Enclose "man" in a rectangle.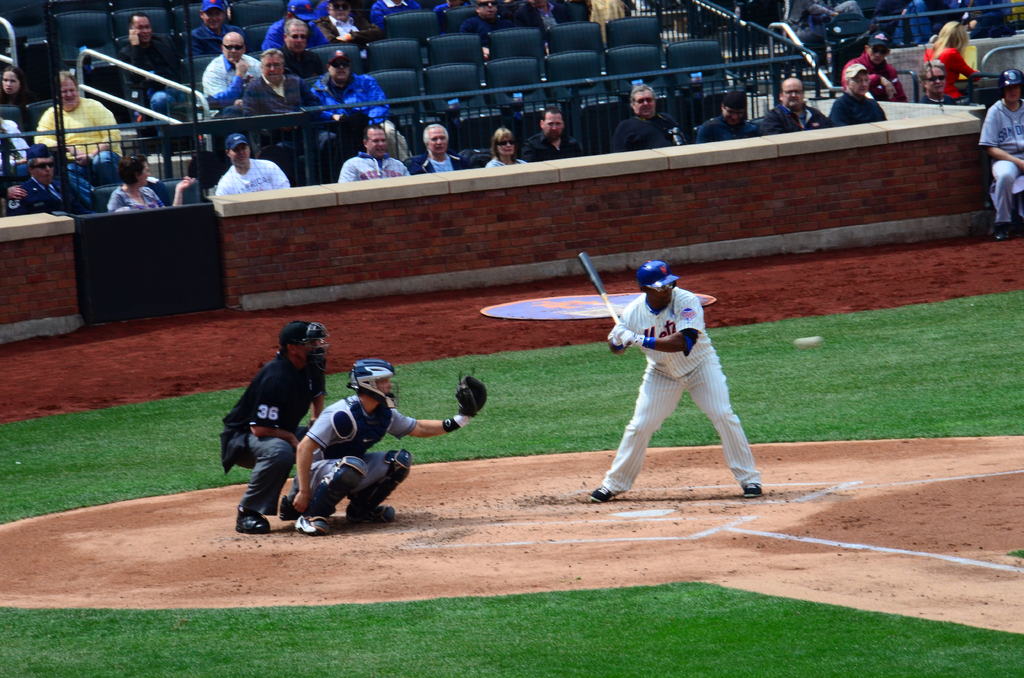
(611,86,689,157).
